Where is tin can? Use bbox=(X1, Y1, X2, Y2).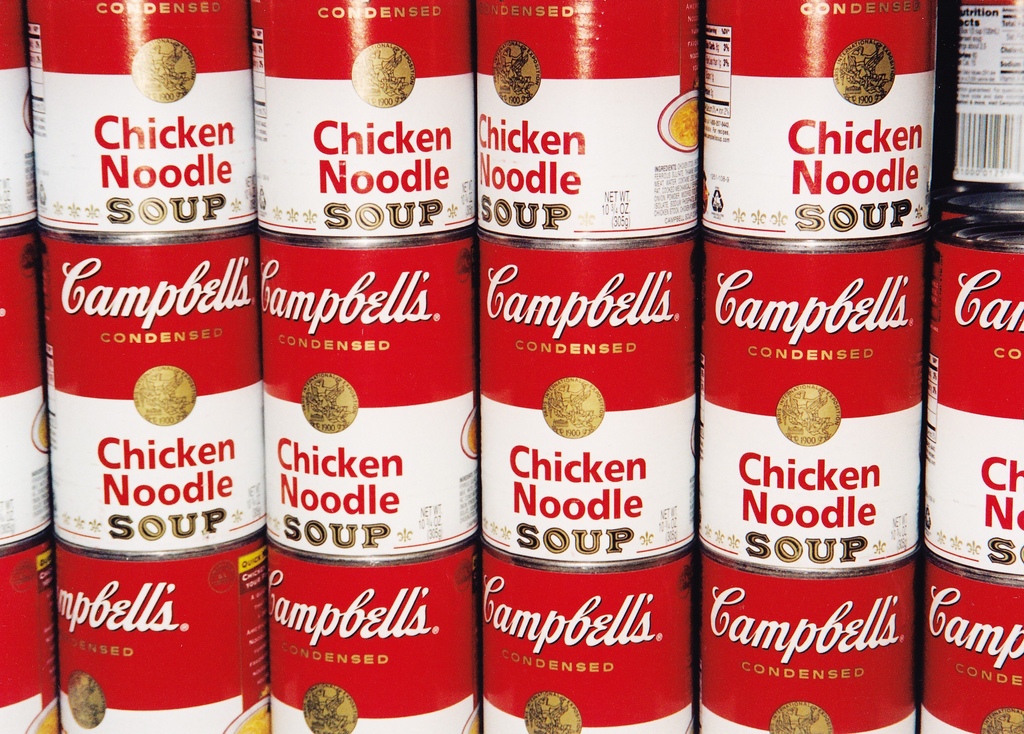
bbox=(249, 0, 480, 235).
